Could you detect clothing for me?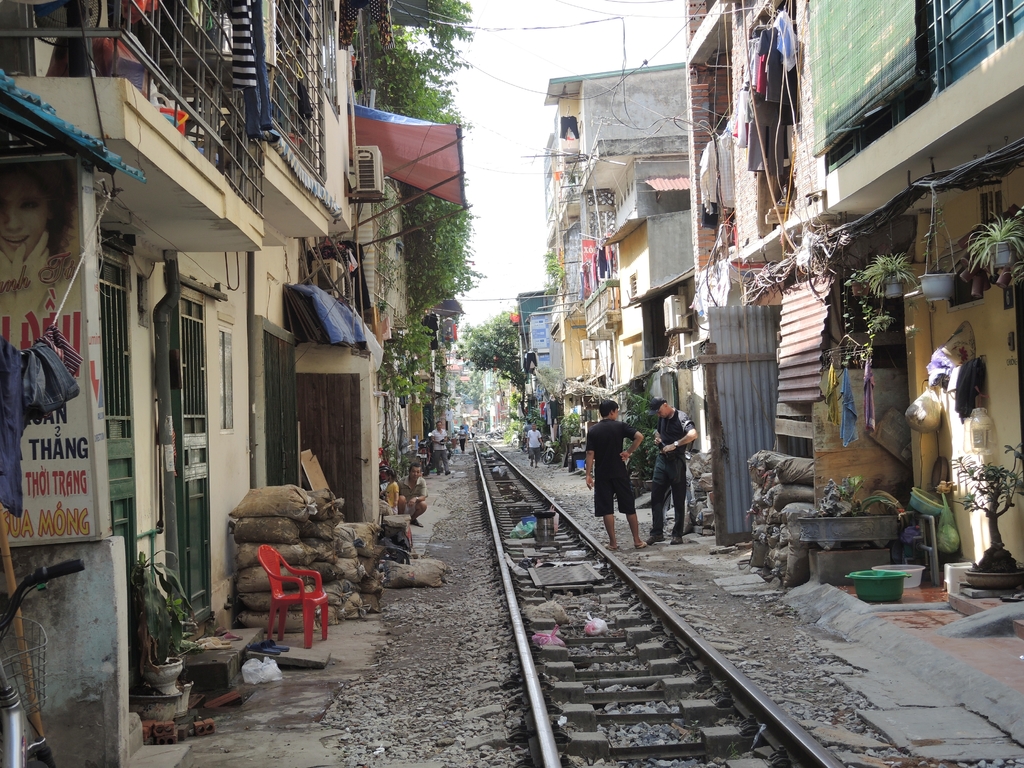
Detection result: region(385, 479, 399, 515).
